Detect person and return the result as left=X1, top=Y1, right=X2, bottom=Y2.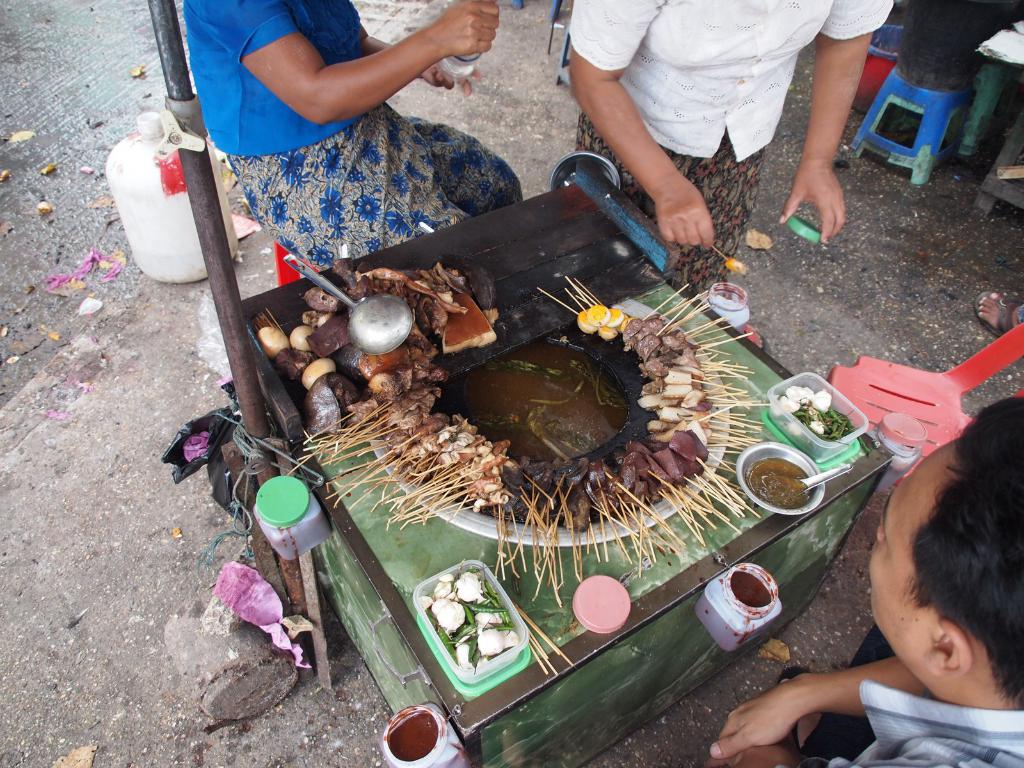
left=704, top=396, right=1023, bottom=767.
